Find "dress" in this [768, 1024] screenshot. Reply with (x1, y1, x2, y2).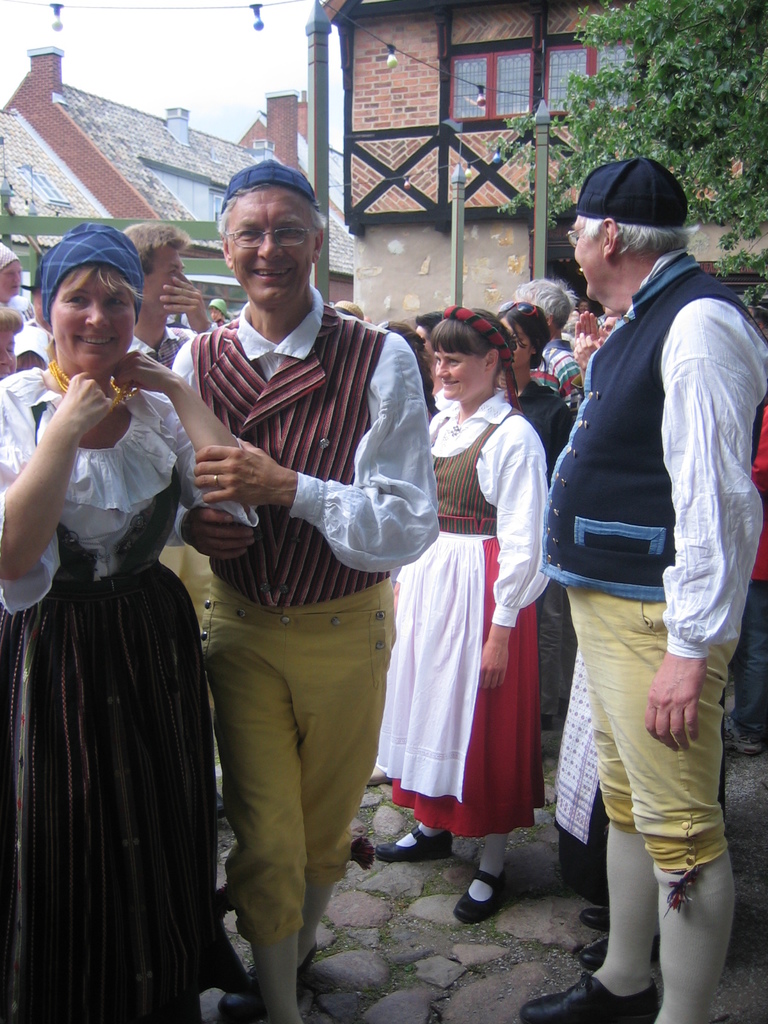
(0, 370, 248, 1023).
